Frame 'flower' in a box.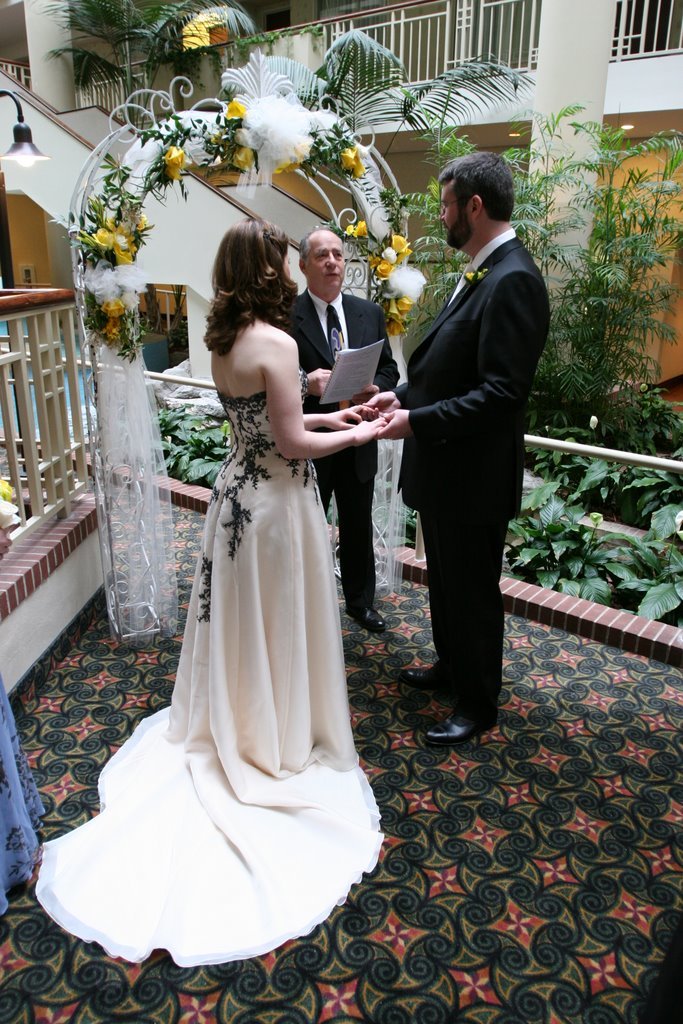
589 514 601 525.
